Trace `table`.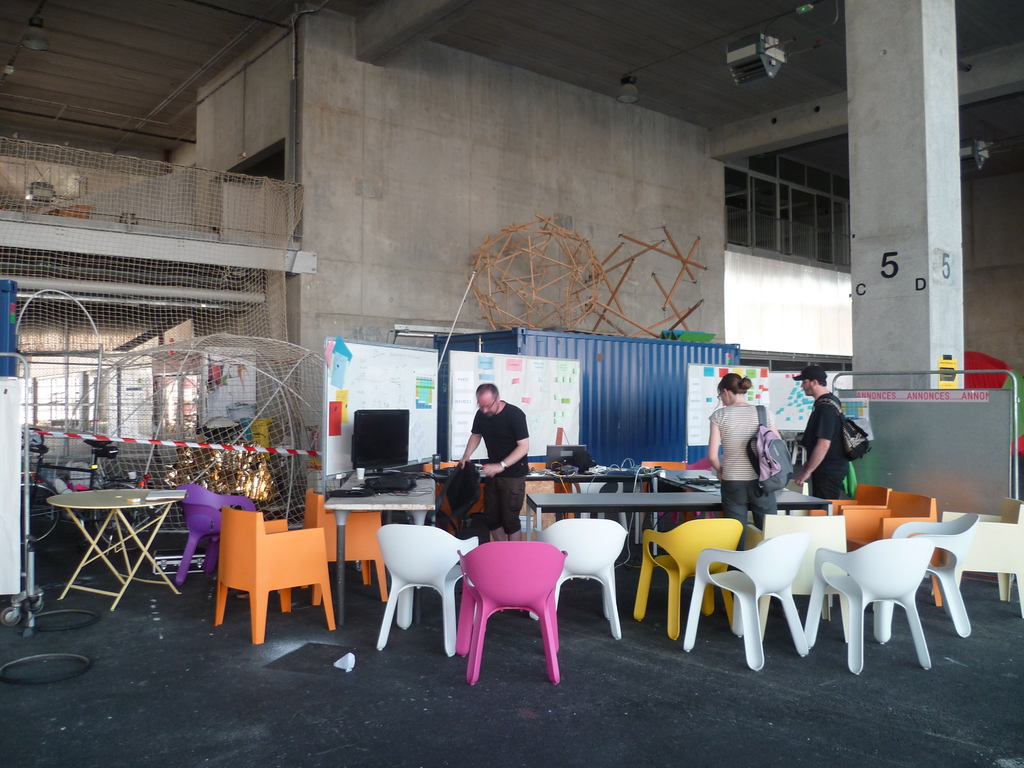
Traced to select_region(524, 490, 728, 533).
